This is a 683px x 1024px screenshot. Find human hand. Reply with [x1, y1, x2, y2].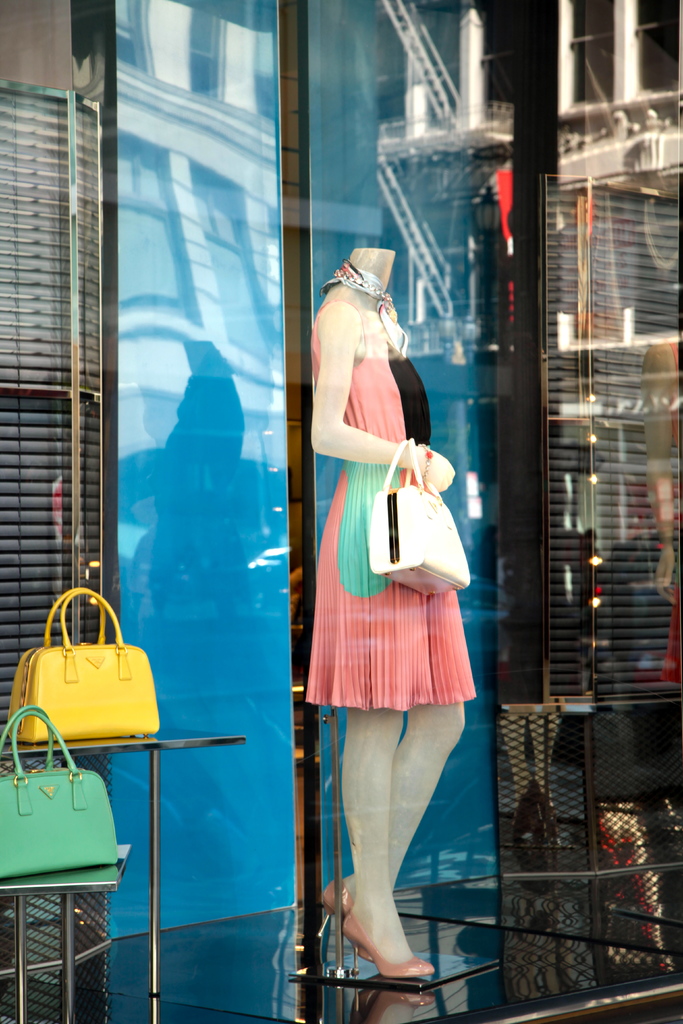
[399, 431, 458, 509].
